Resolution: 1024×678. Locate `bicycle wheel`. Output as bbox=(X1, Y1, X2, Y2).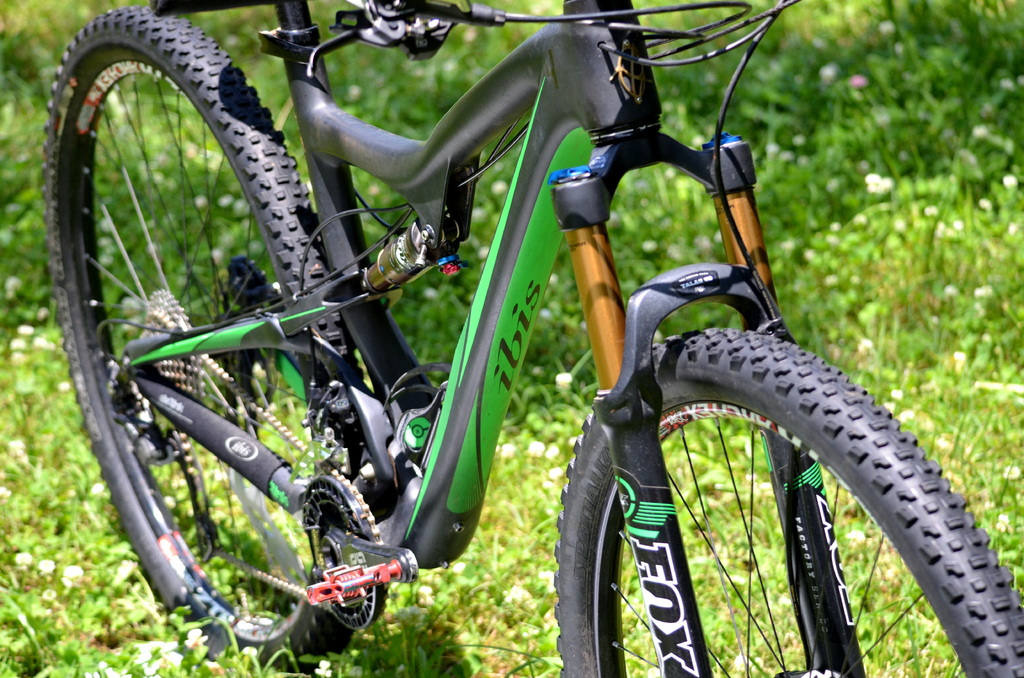
bbox=(47, 4, 368, 677).
